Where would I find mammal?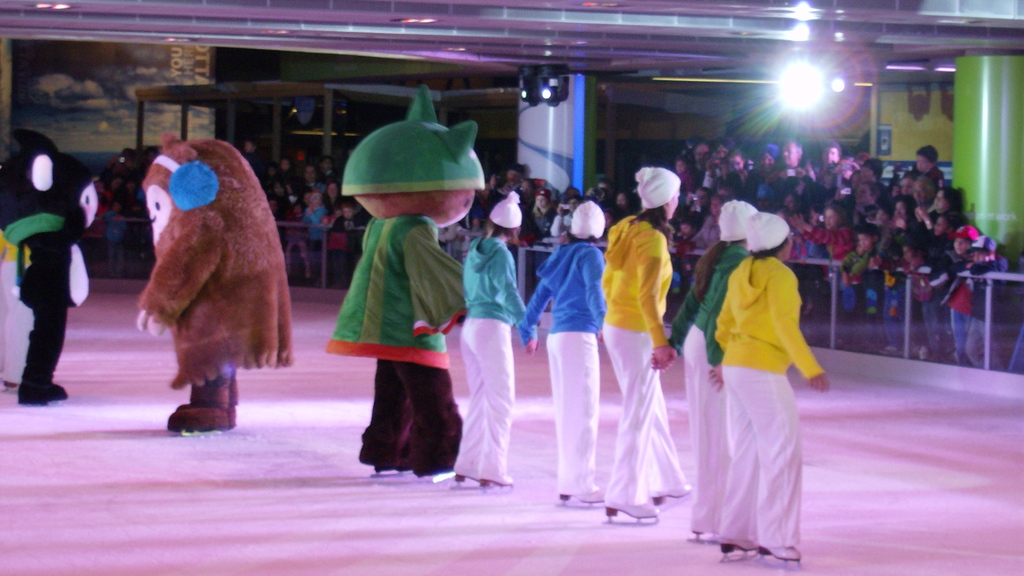
At <bbox>318, 83, 475, 478</bbox>.
